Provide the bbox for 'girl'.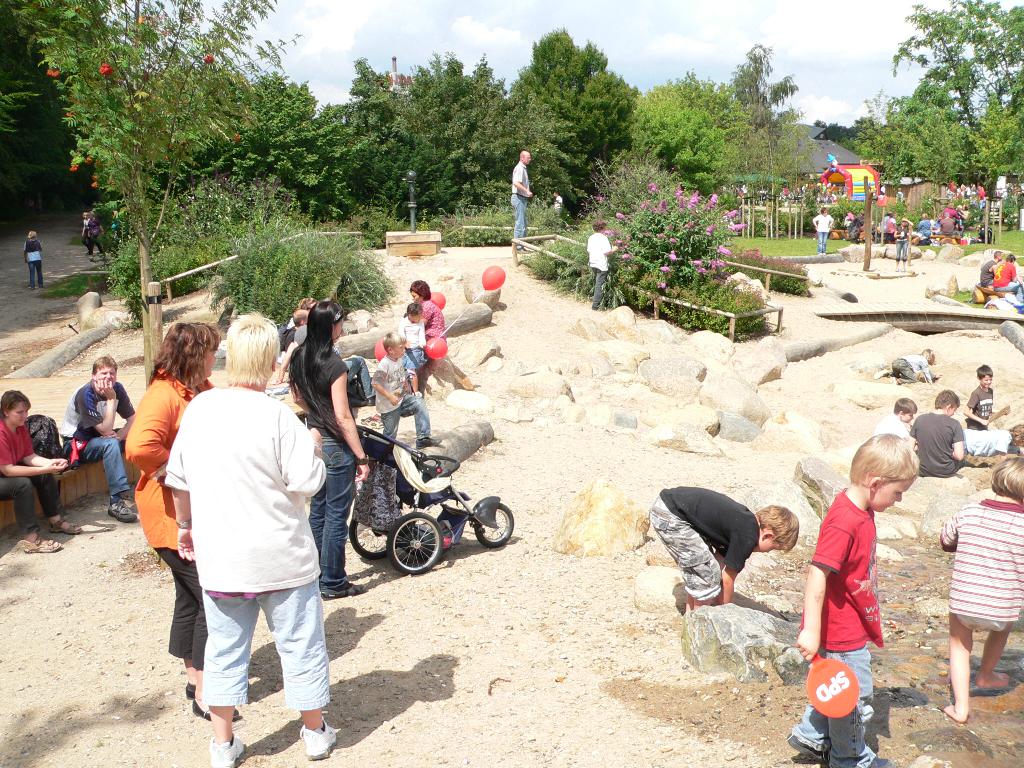
Rect(397, 300, 427, 399).
